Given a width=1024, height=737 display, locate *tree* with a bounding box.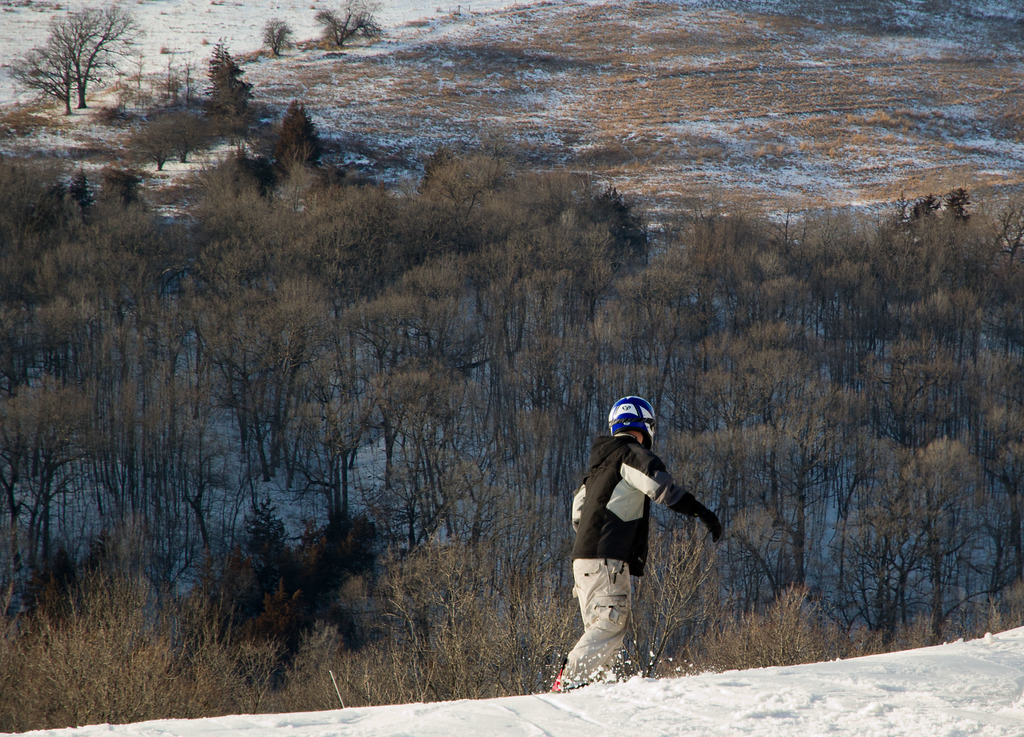
Located: l=204, t=44, r=245, b=120.
